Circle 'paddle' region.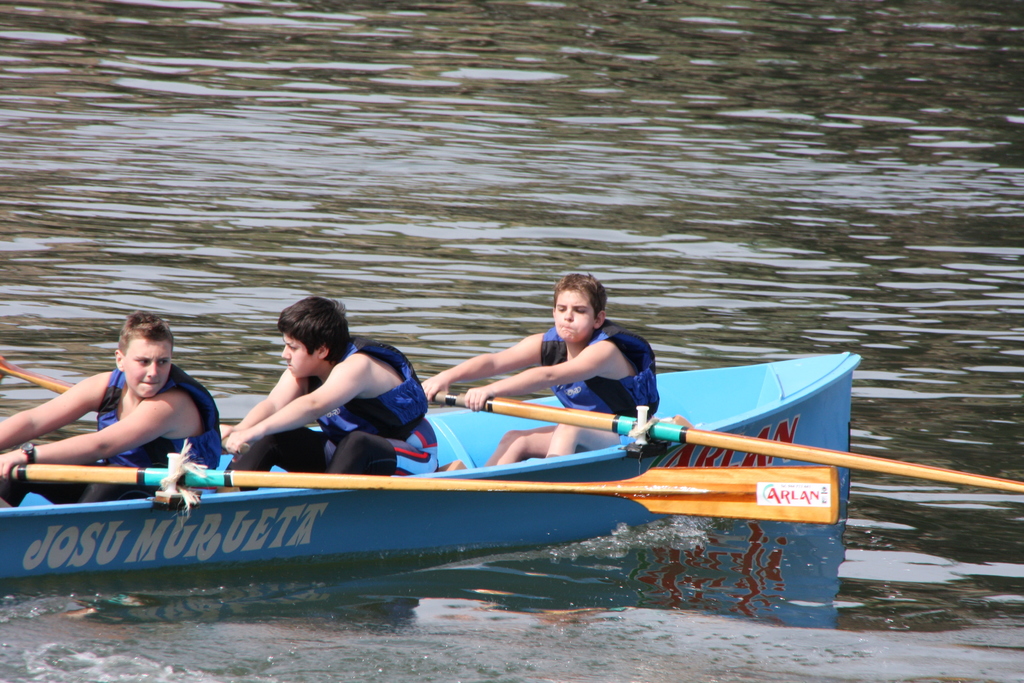
Region: 0 359 248 456.
